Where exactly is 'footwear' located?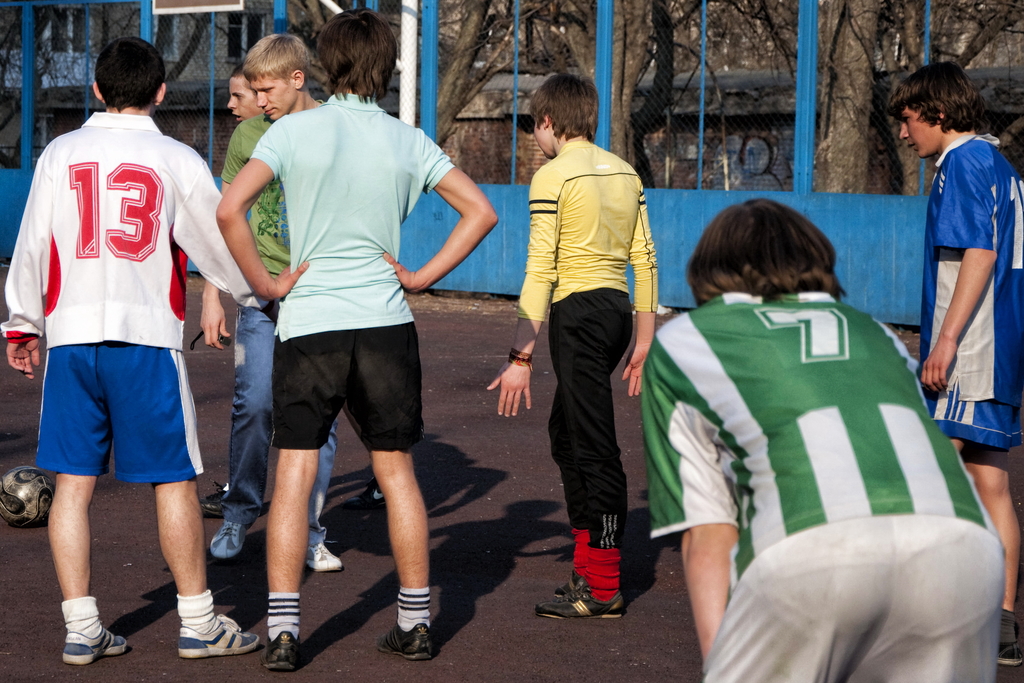
Its bounding box is detection(66, 626, 130, 670).
